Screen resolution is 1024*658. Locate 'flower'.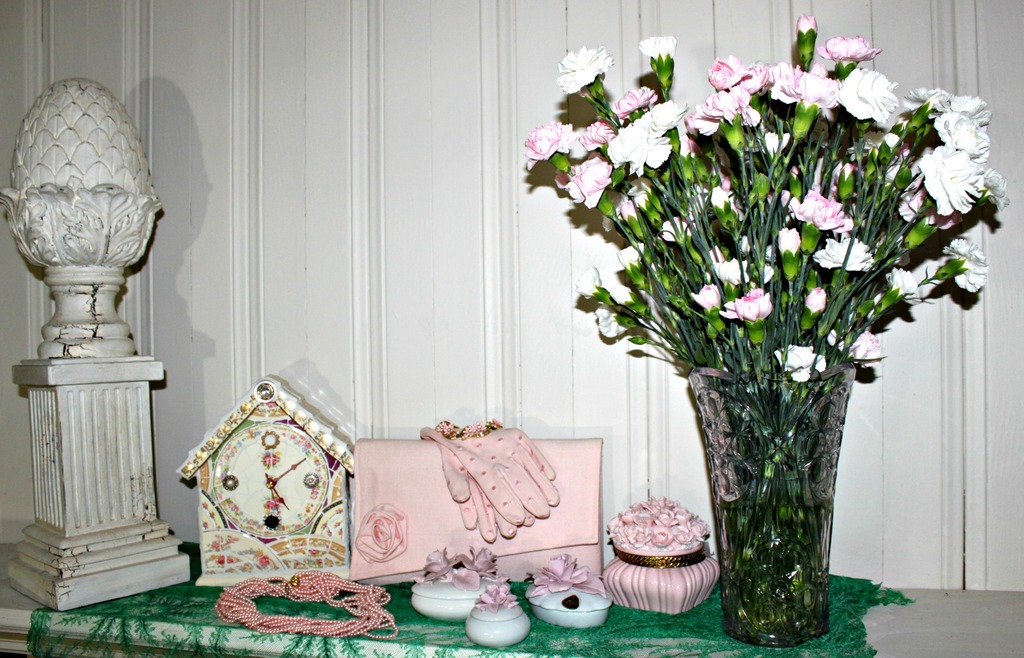
[473,591,509,610].
